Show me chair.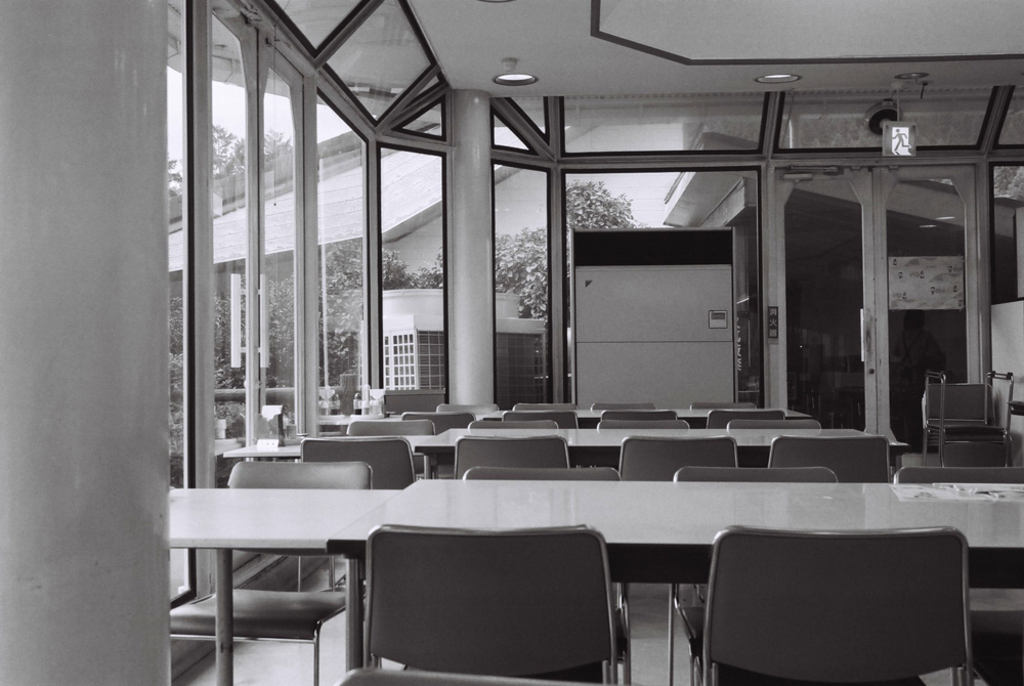
chair is here: l=597, t=419, r=690, b=428.
